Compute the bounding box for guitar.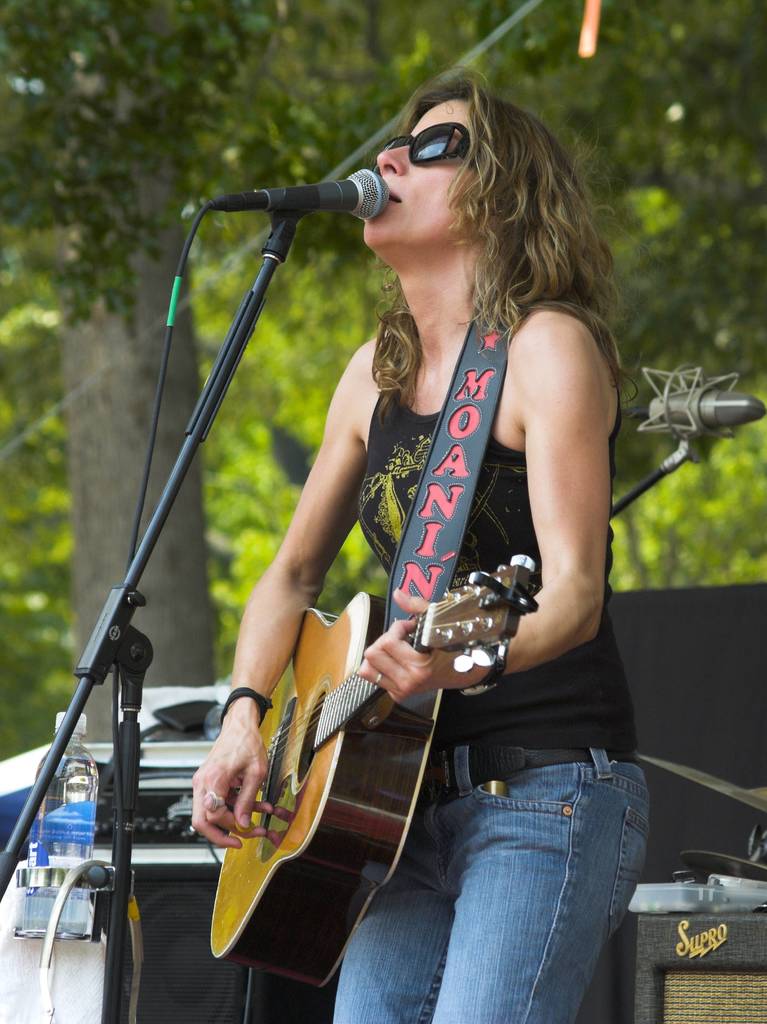
left=172, top=498, right=534, bottom=964.
